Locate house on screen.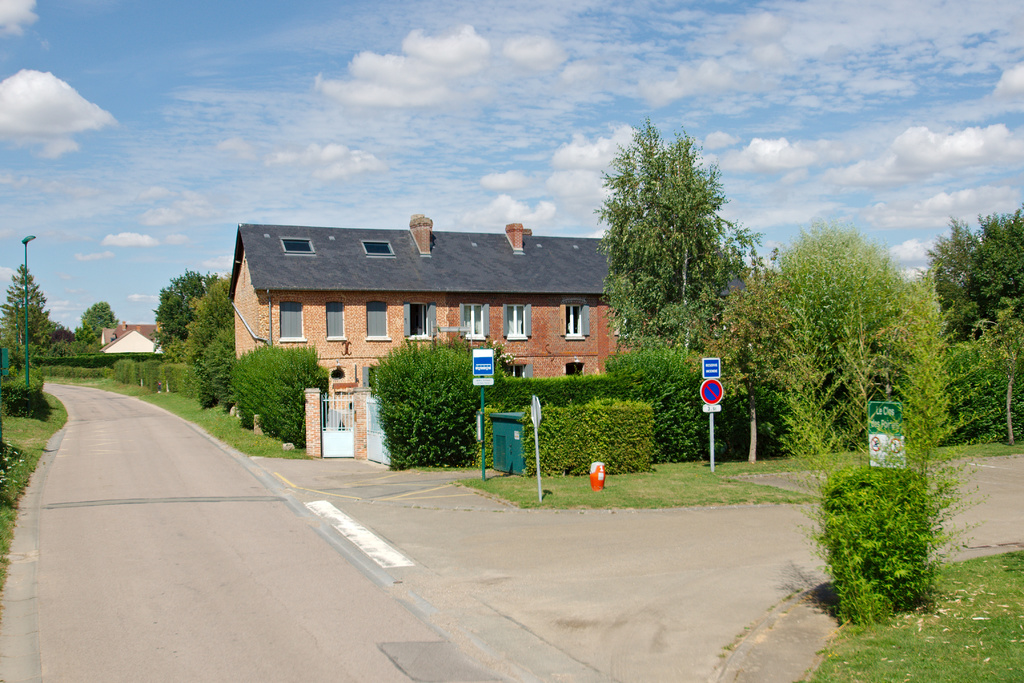
On screen at crop(228, 211, 636, 409).
